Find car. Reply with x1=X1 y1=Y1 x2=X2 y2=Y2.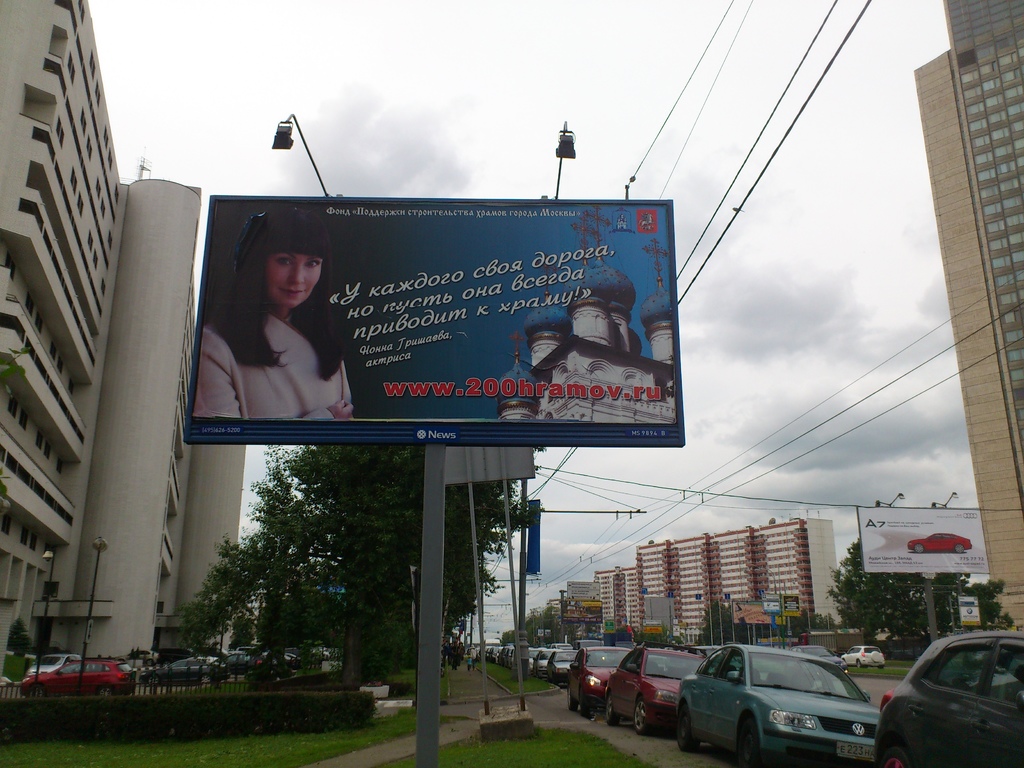
x1=26 y1=653 x2=99 y2=679.
